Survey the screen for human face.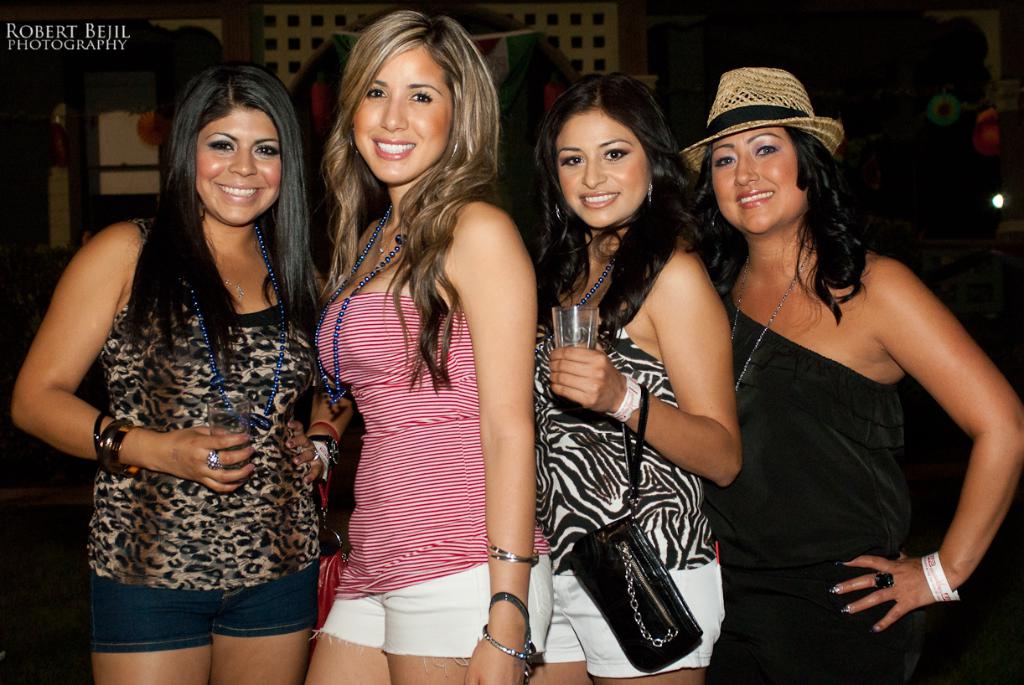
Survey found: <box>196,100,285,219</box>.
